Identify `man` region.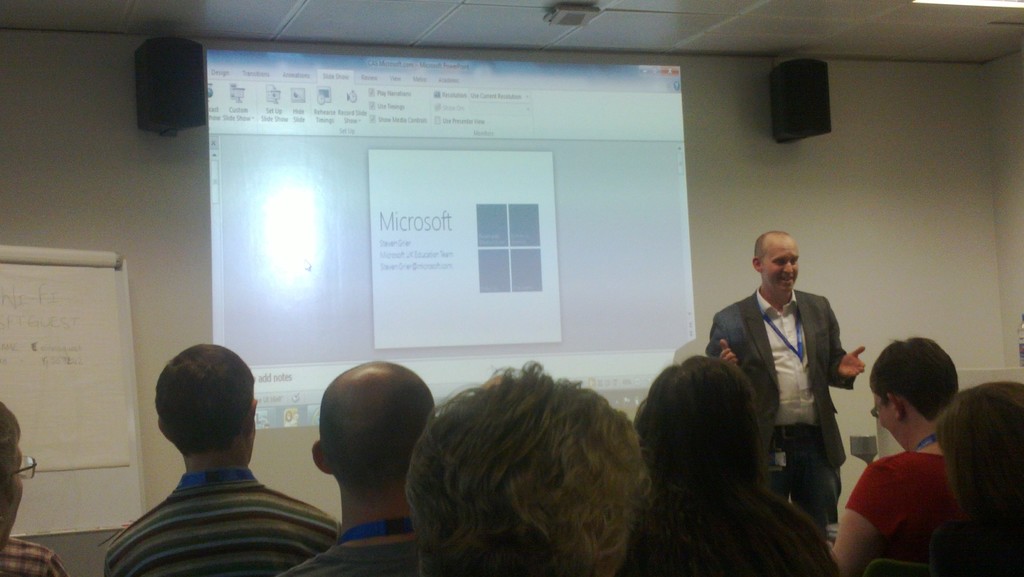
Region: 710, 230, 860, 535.
